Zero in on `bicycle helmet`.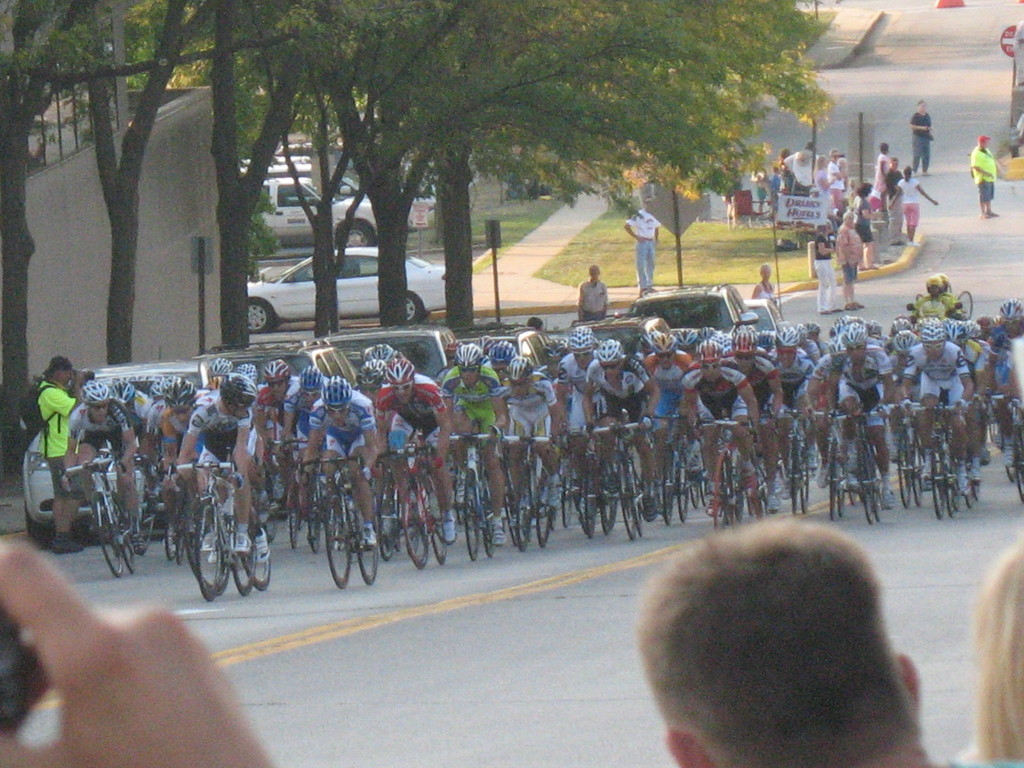
Zeroed in: [80, 381, 112, 401].
